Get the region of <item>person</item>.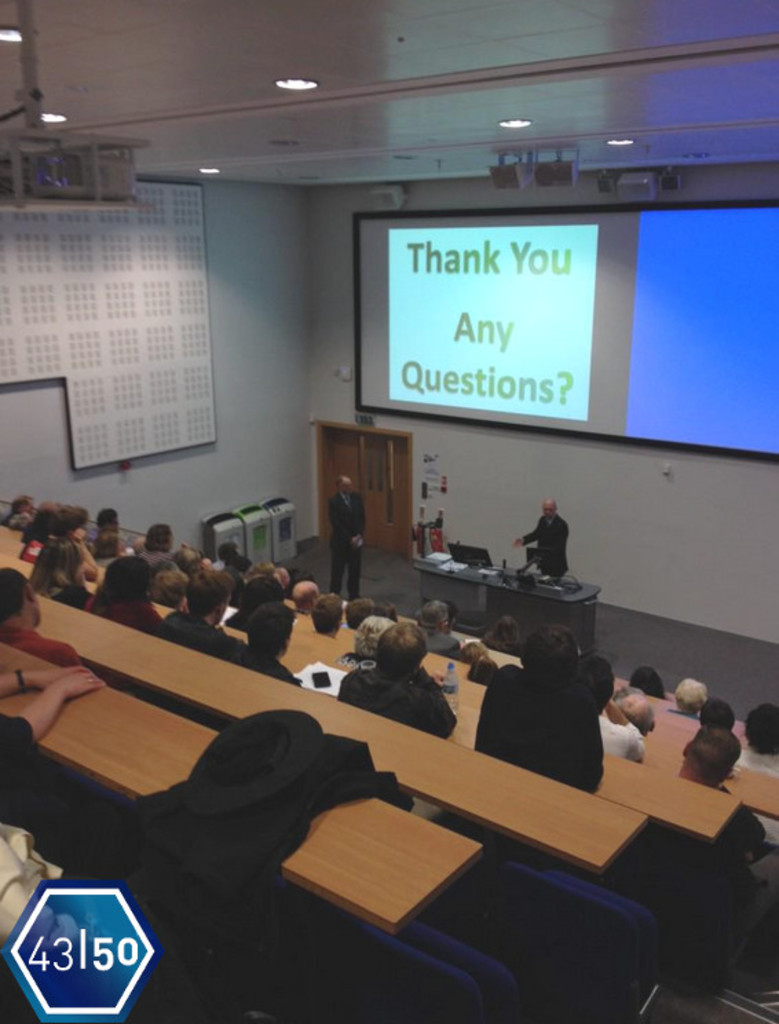
BBox(732, 701, 778, 851).
